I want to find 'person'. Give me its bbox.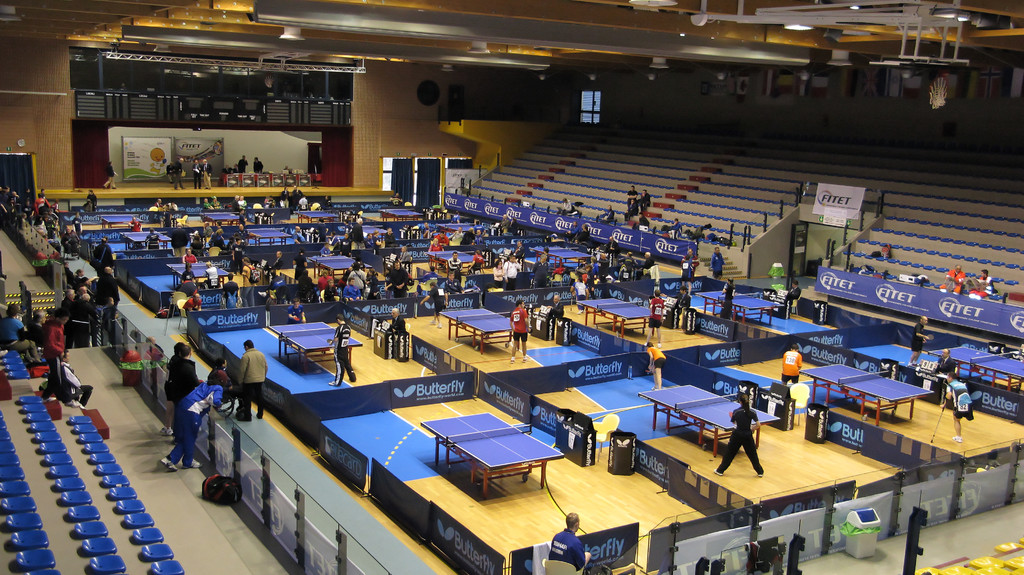
<region>557, 198, 572, 216</region>.
